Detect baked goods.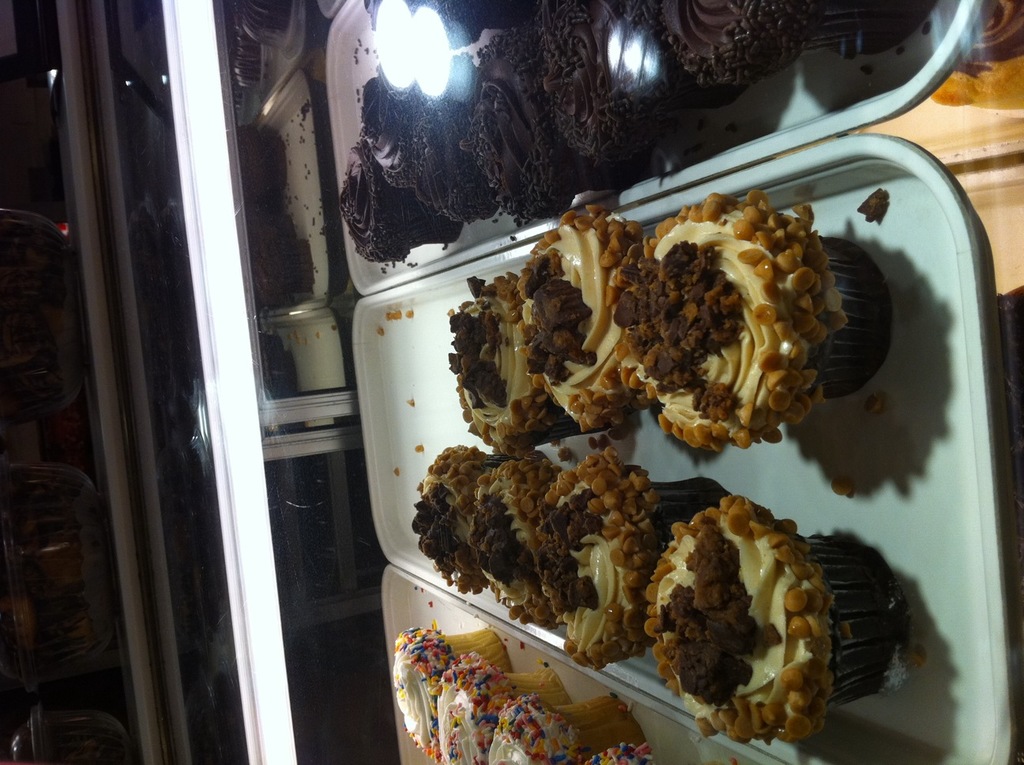
Detected at 612:193:890:453.
